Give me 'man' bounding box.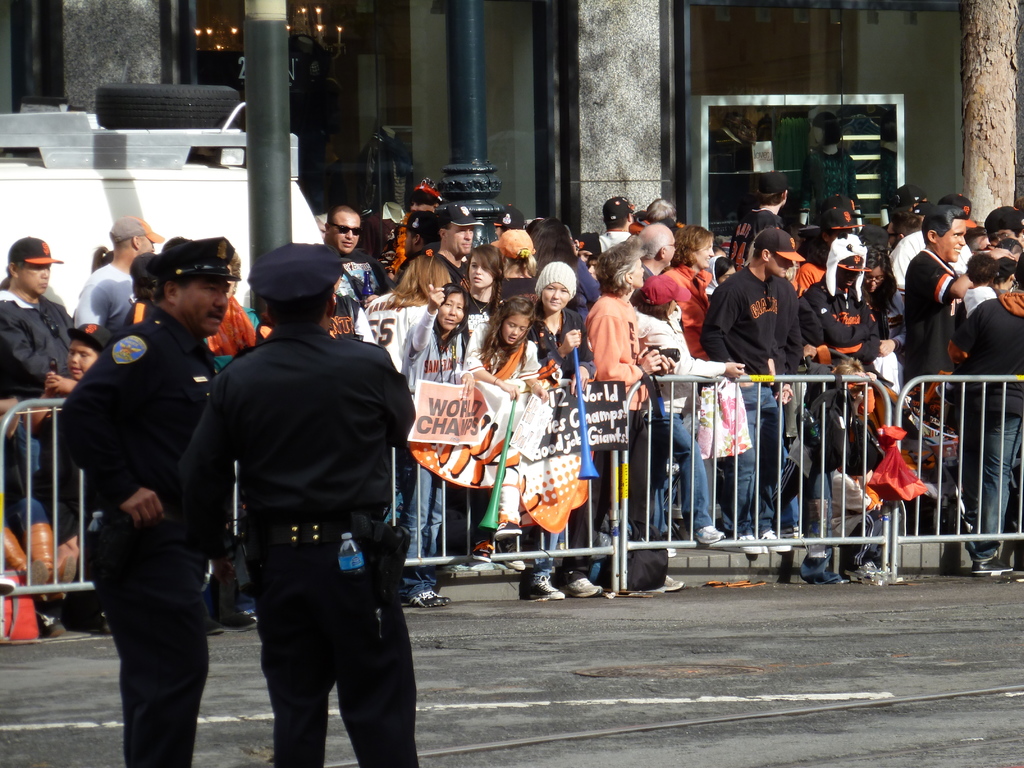
bbox(325, 209, 380, 337).
